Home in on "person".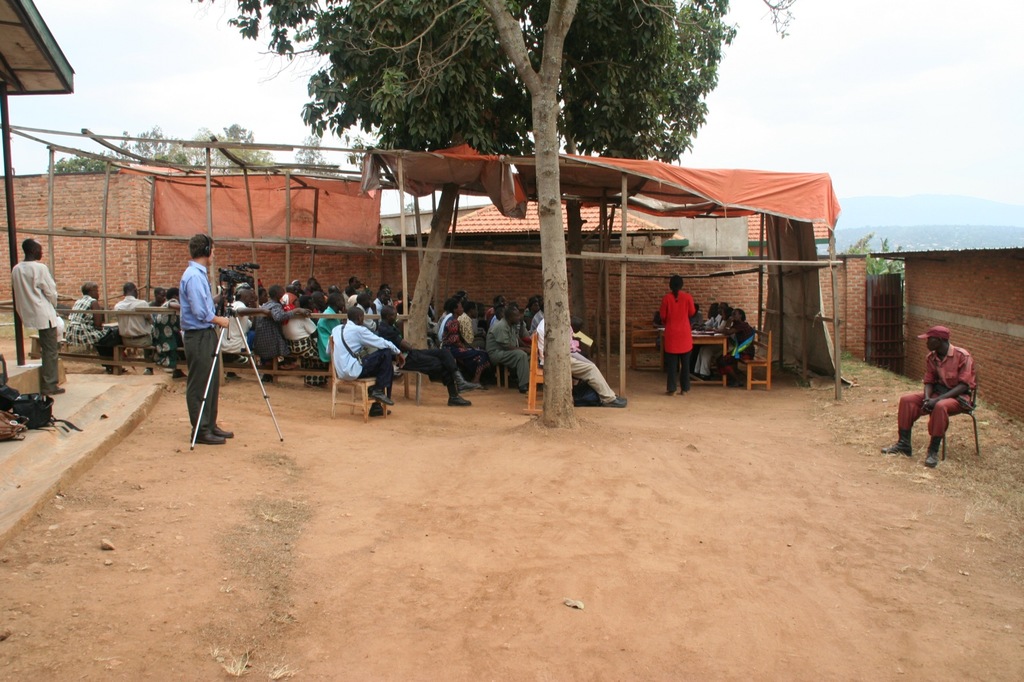
Homed in at box=[726, 306, 757, 386].
